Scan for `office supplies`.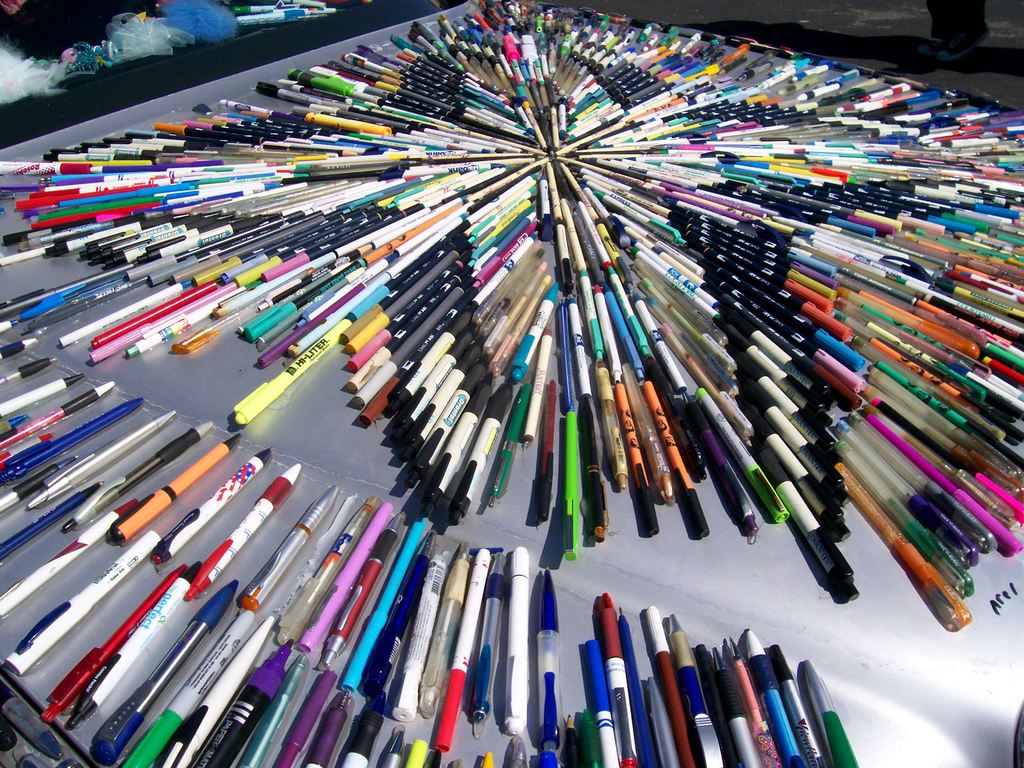
Scan result: (421,538,471,719).
